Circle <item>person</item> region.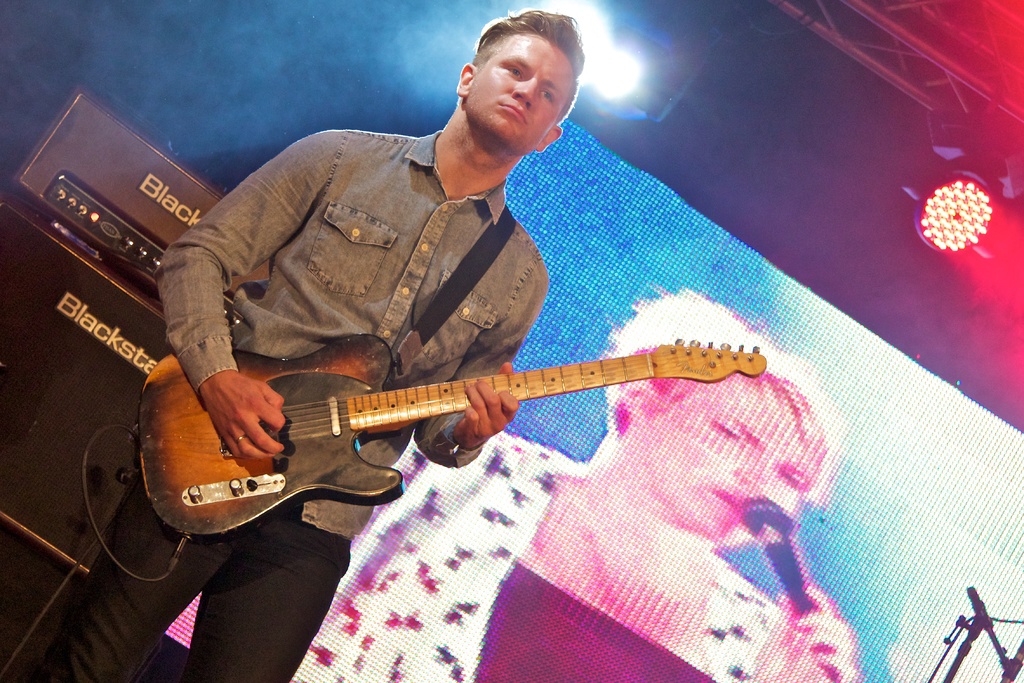
Region: select_region(35, 10, 589, 682).
